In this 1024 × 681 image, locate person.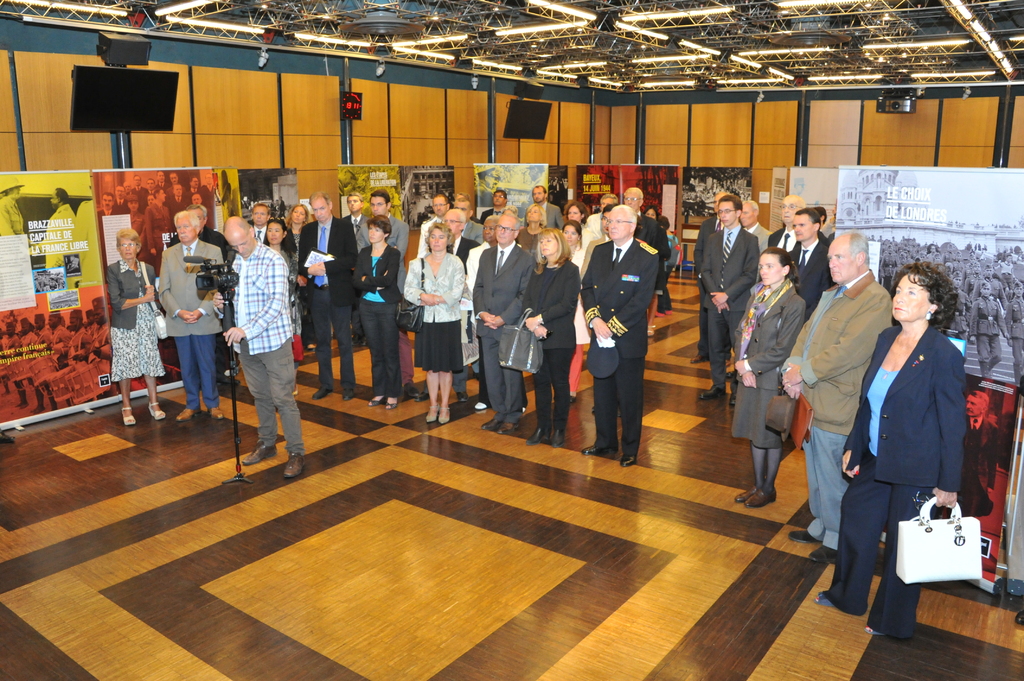
Bounding box: select_region(358, 182, 428, 406).
